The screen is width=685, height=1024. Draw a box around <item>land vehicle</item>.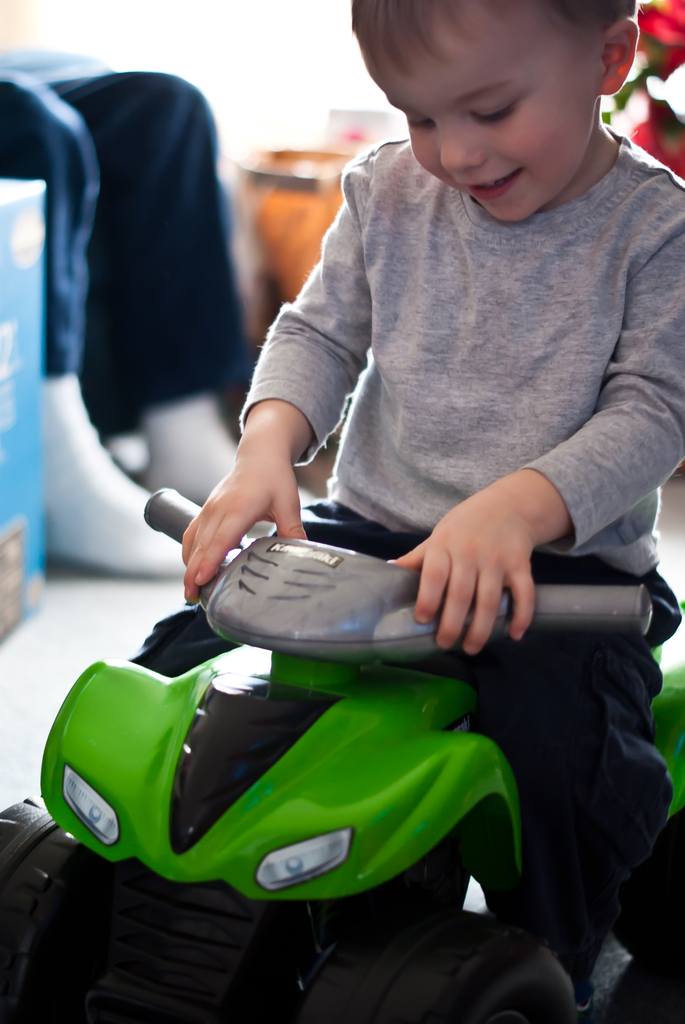
{"x1": 141, "y1": 488, "x2": 660, "y2": 1023}.
